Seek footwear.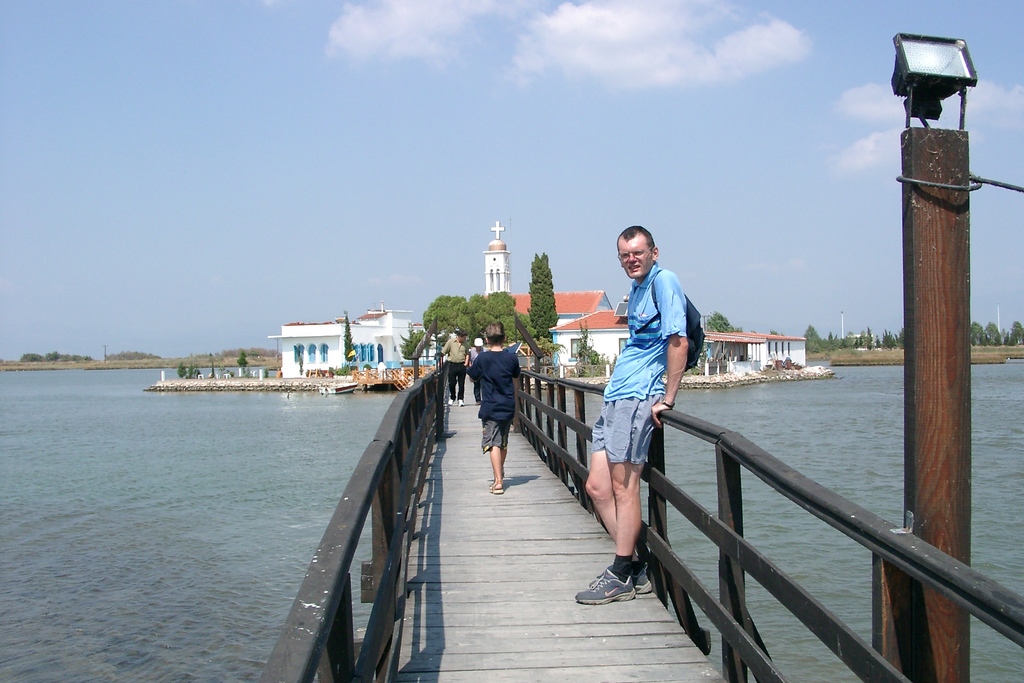
{"x1": 455, "y1": 398, "x2": 466, "y2": 406}.
